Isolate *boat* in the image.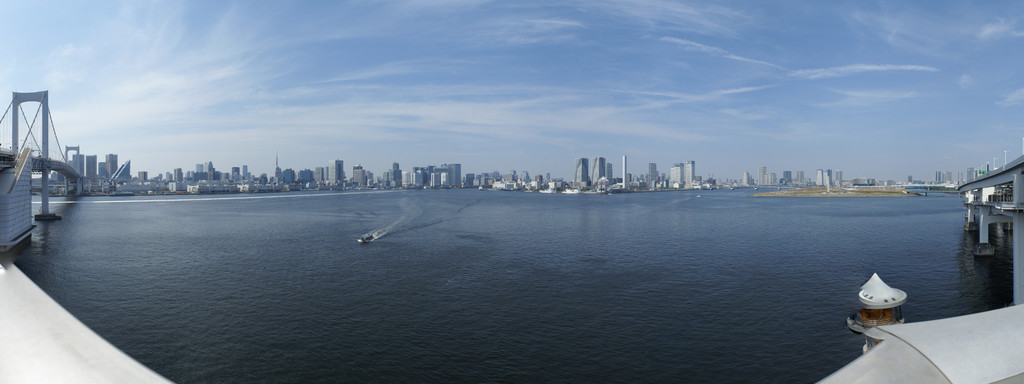
Isolated region: region(358, 230, 379, 247).
